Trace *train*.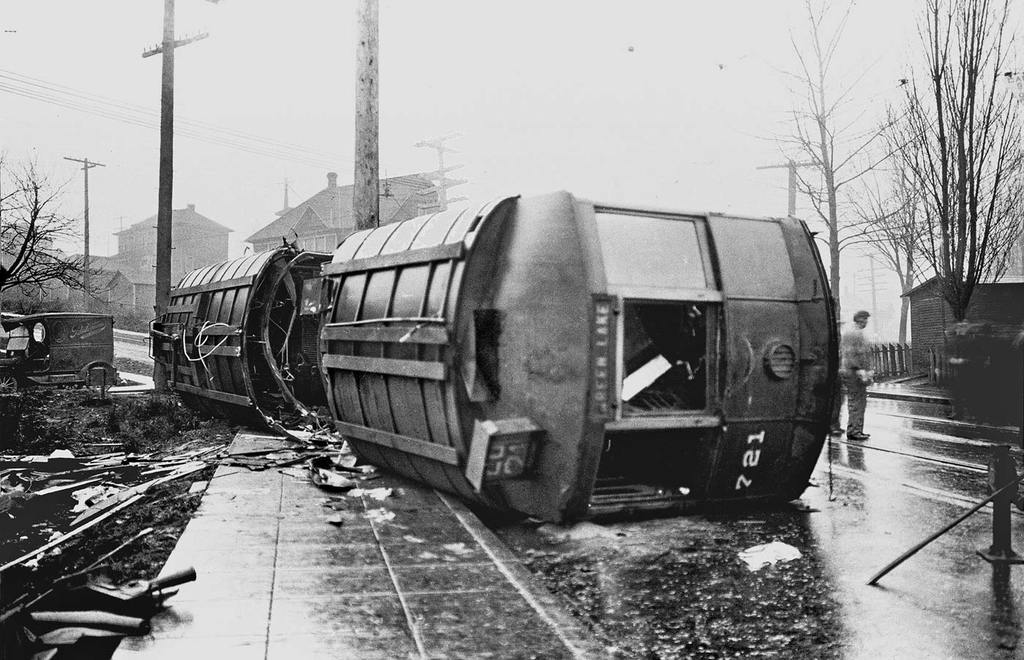
Traced to region(154, 186, 840, 523).
